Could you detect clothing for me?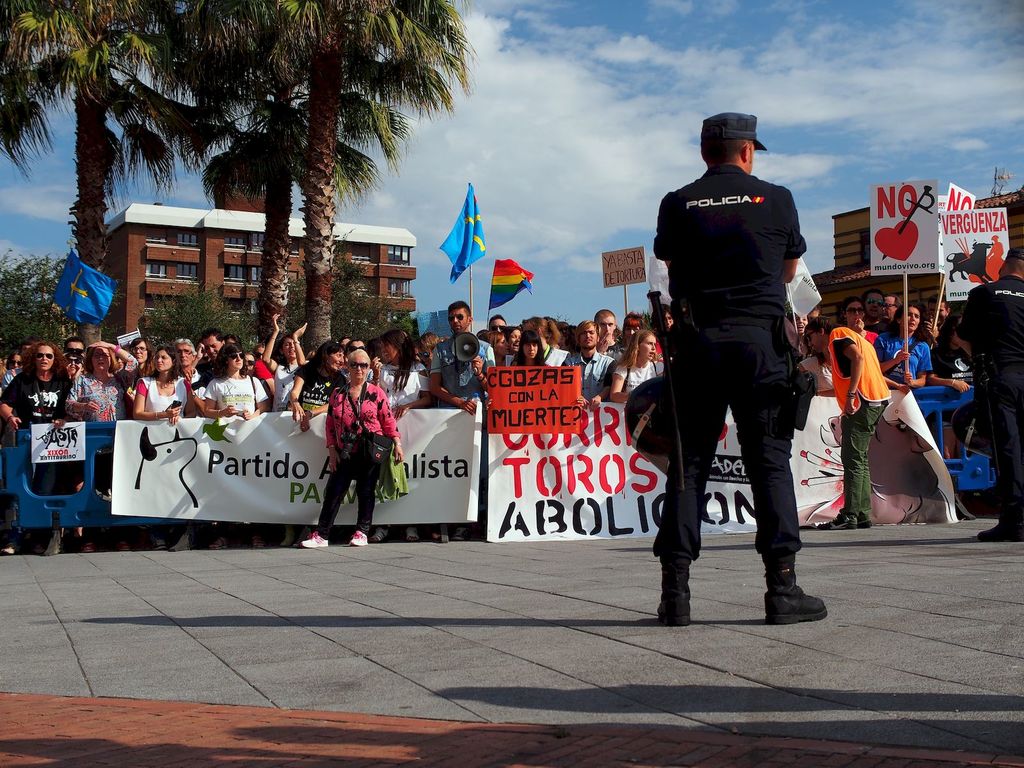
Detection result: box(372, 362, 433, 405).
